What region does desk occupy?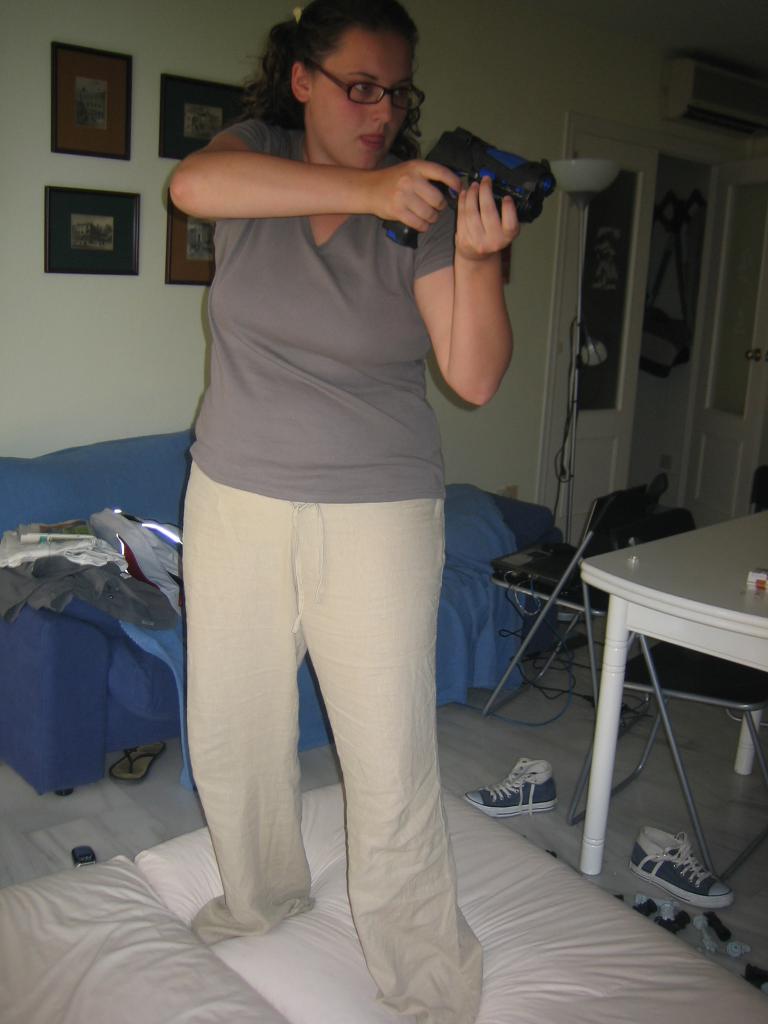
[580, 512, 767, 876].
